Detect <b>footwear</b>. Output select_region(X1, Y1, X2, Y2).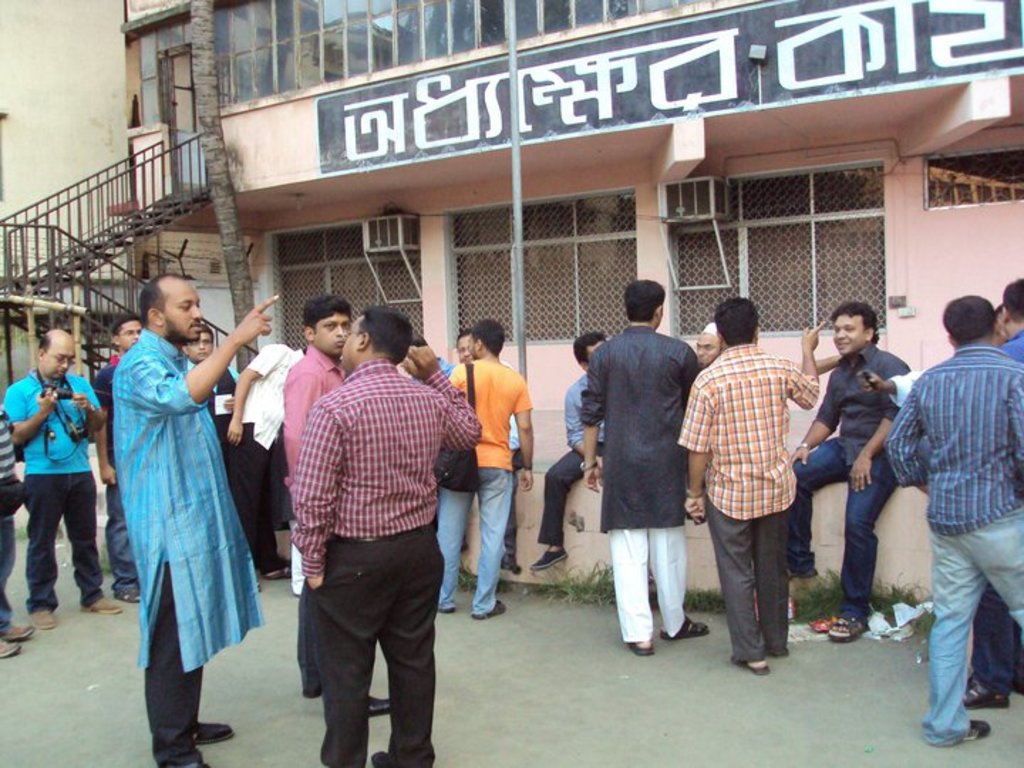
select_region(832, 613, 866, 640).
